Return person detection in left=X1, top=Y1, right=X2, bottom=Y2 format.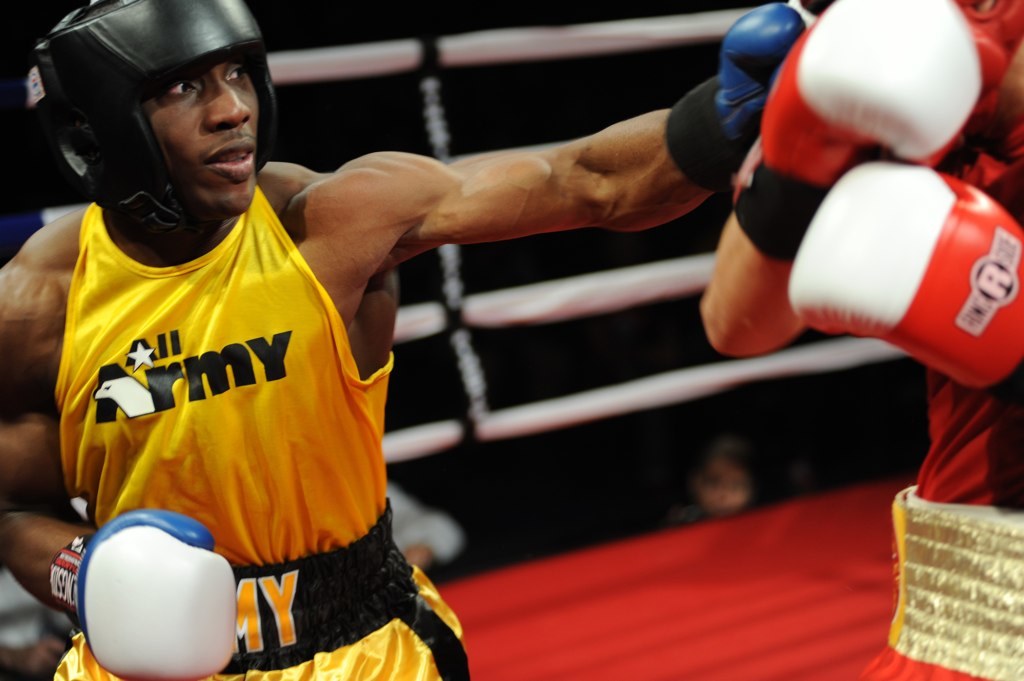
left=0, top=0, right=810, bottom=680.
